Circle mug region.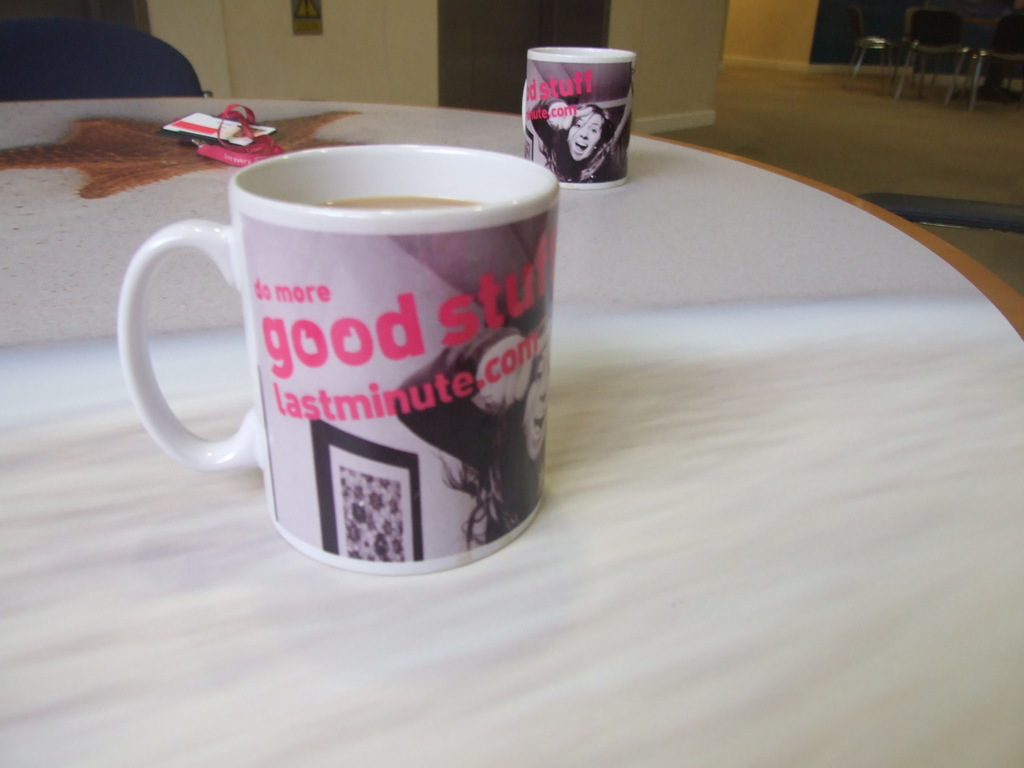
Region: BBox(116, 144, 562, 577).
